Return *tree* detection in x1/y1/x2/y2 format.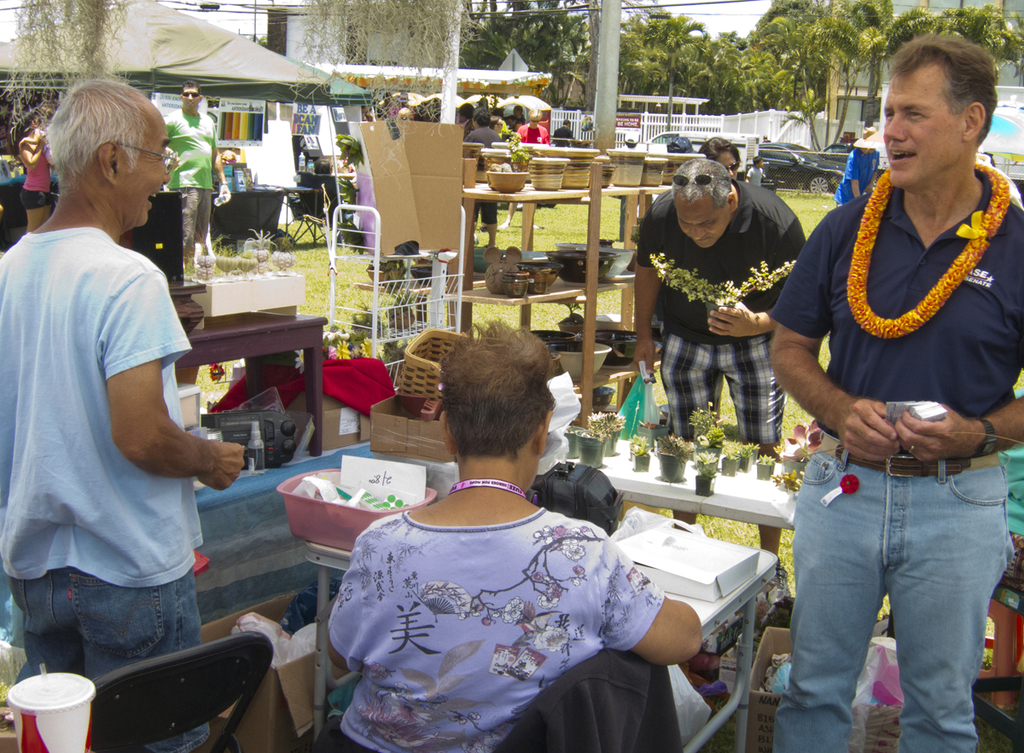
247/34/267/49.
